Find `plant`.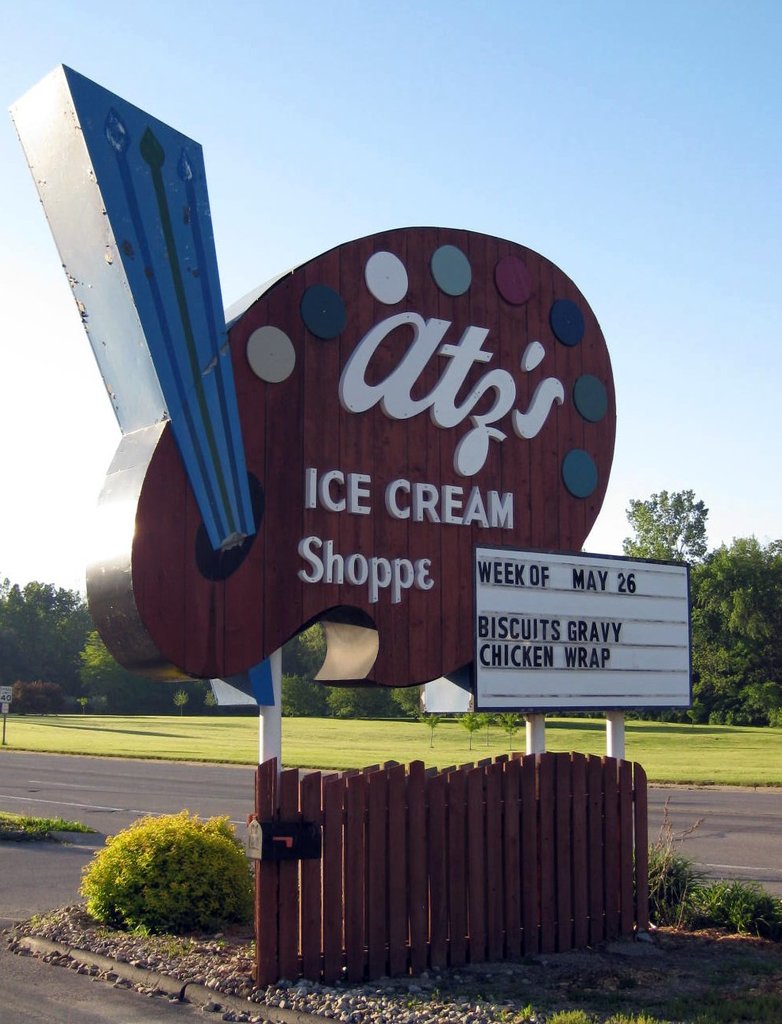
<box>494,710,518,740</box>.
